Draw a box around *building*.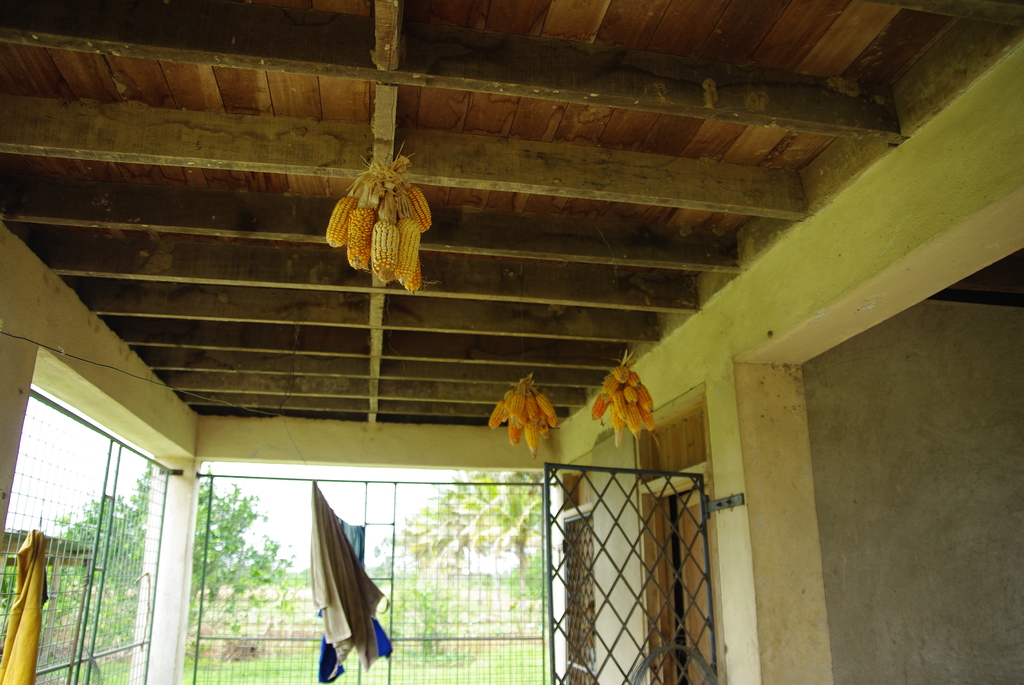
region(0, 0, 1023, 684).
